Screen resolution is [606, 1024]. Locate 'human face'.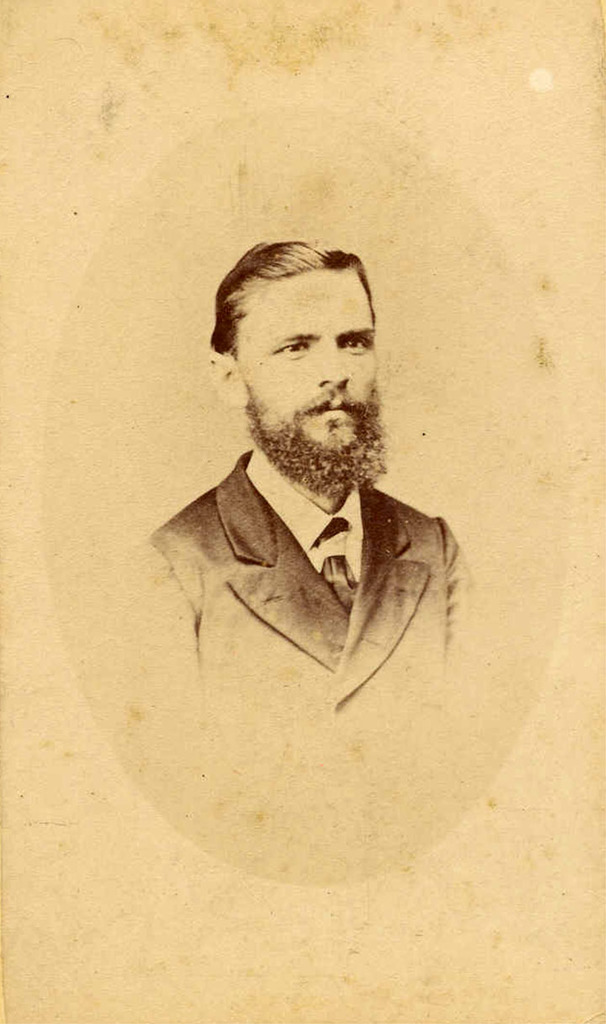
231/267/389/497.
